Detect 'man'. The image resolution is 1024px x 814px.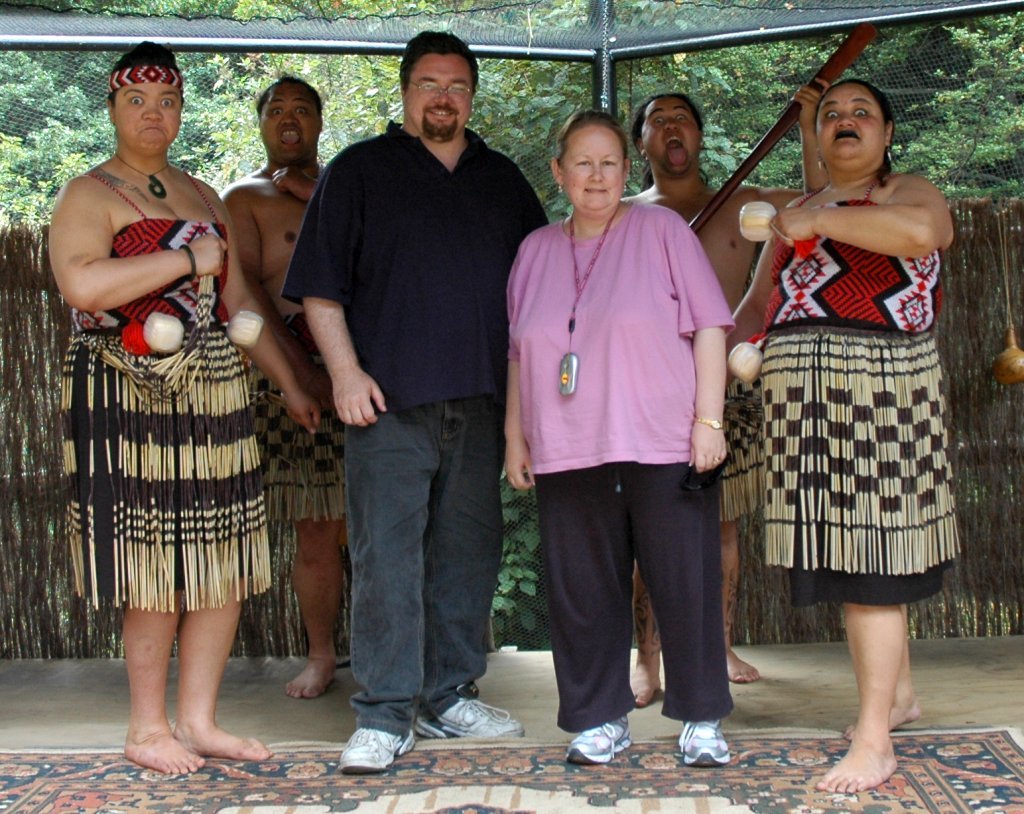
x1=619, y1=97, x2=859, y2=700.
